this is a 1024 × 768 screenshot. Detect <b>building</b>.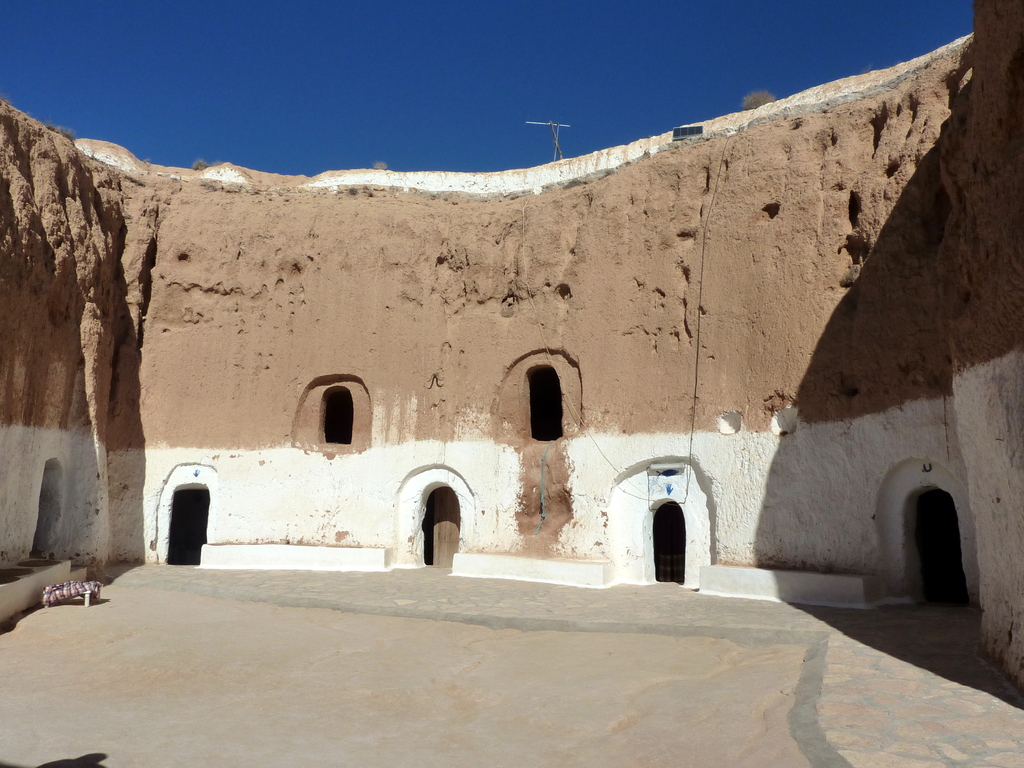
[x1=1, y1=2, x2=1022, y2=671].
